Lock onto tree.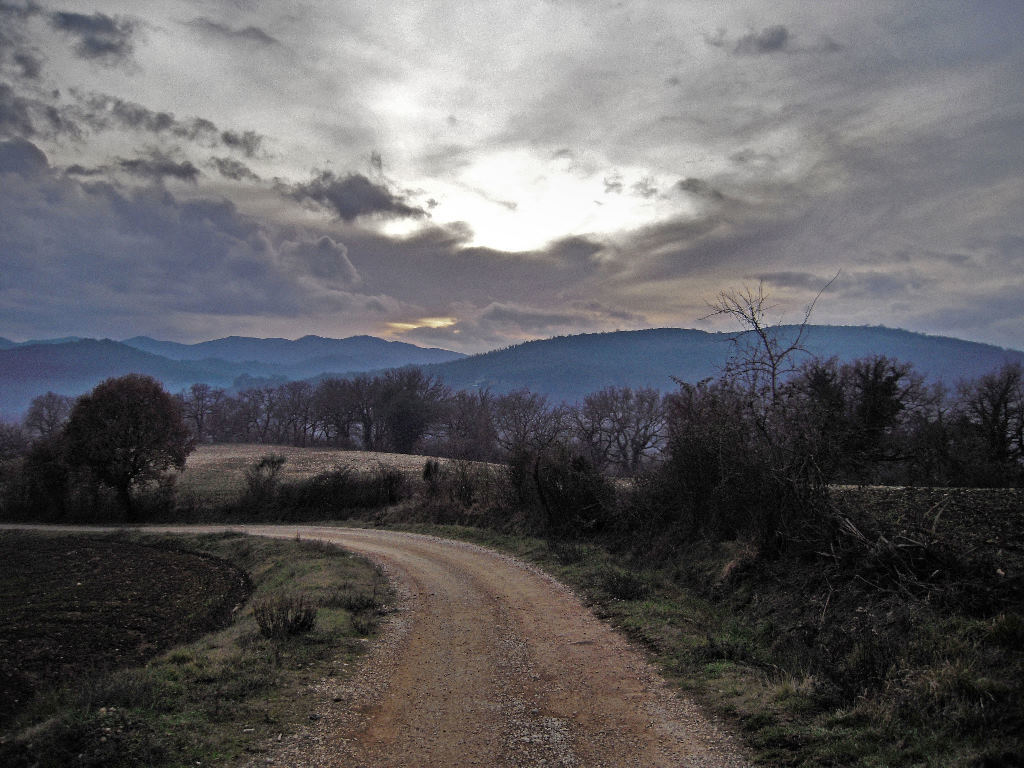
Locked: x1=870 y1=361 x2=1023 y2=474.
